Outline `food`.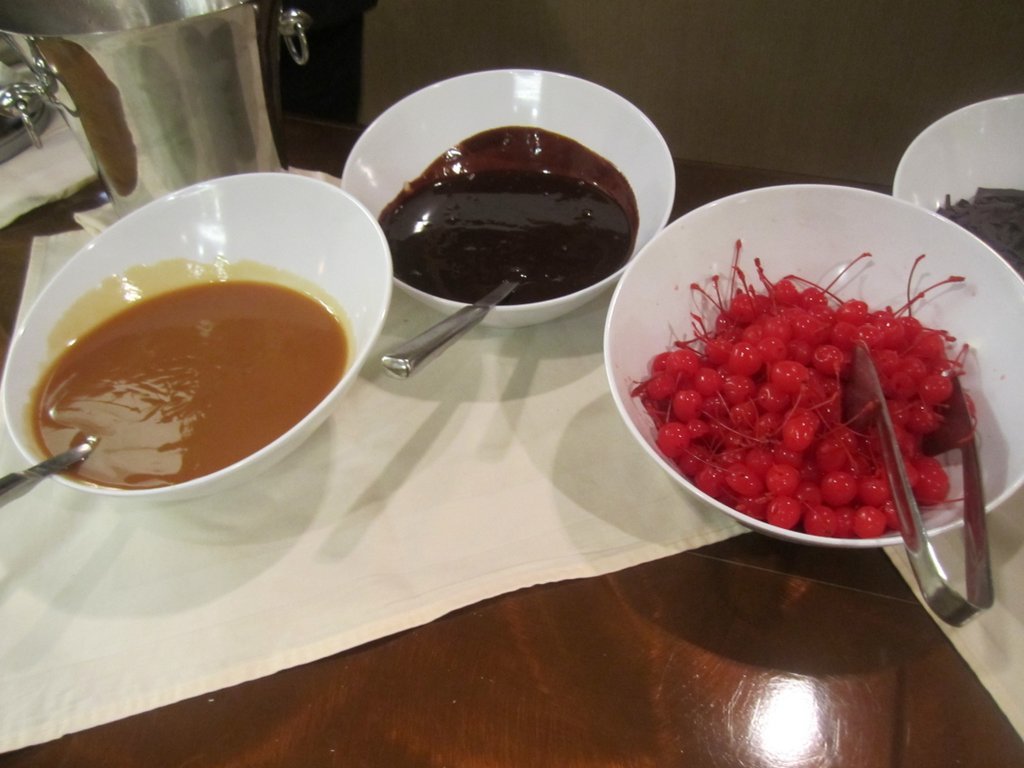
Outline: rect(24, 282, 350, 495).
